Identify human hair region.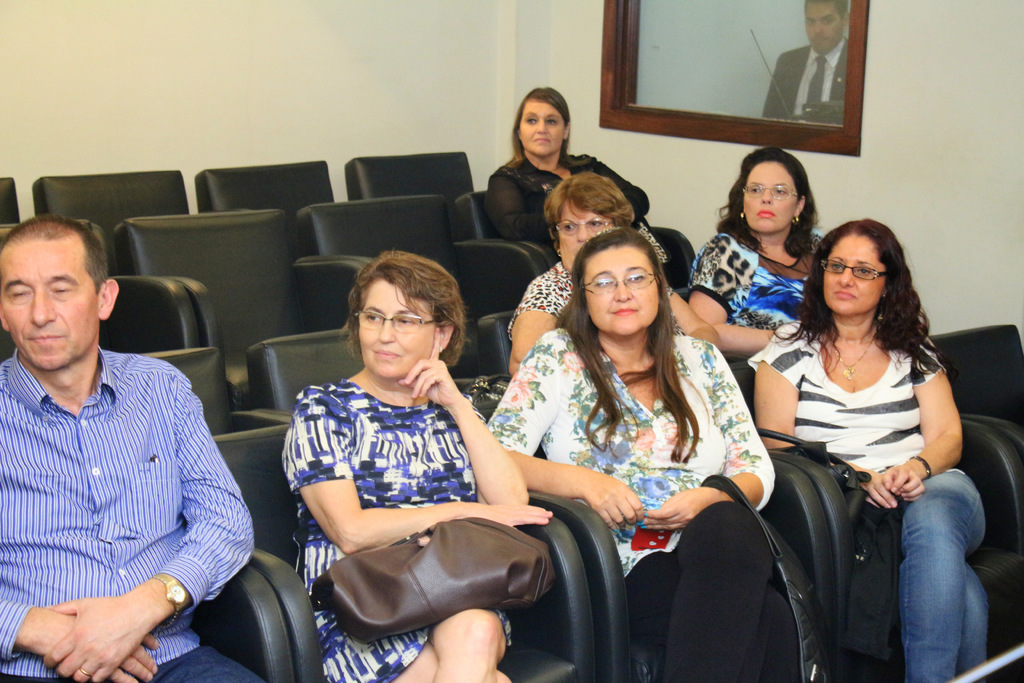
Region: <bbox>706, 144, 820, 267</bbox>.
